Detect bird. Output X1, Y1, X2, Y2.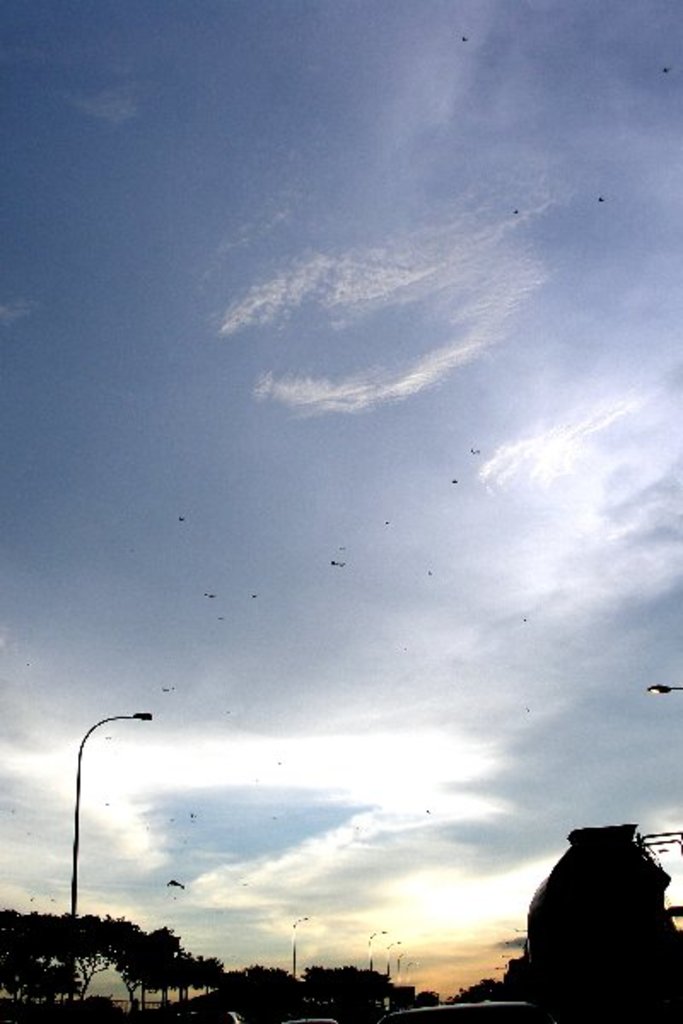
461, 32, 470, 43.
